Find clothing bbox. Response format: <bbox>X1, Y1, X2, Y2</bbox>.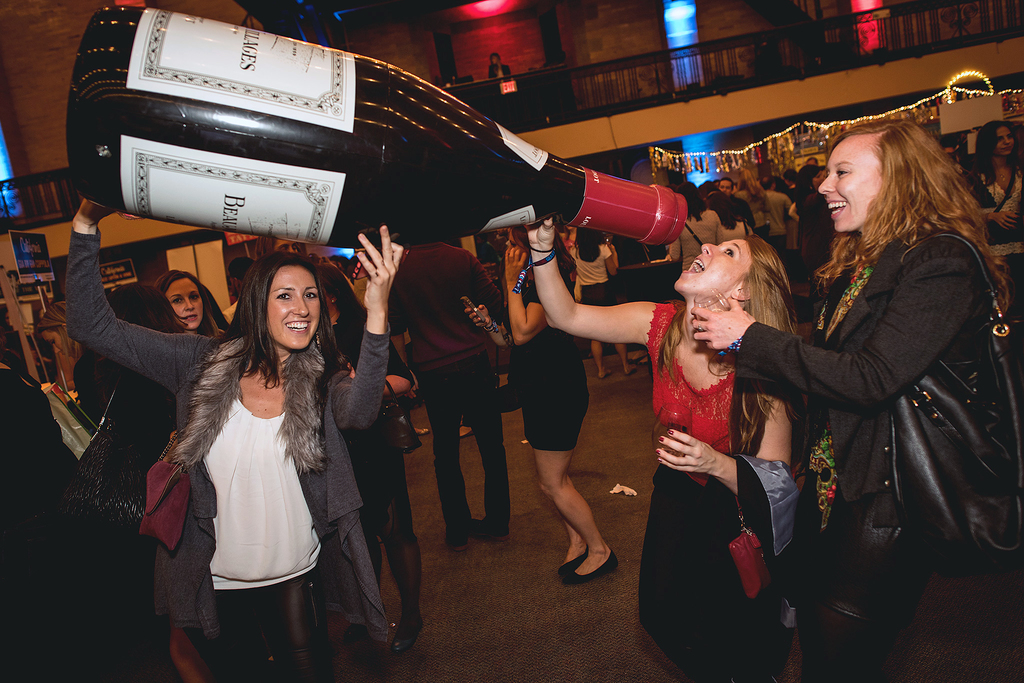
<bbox>64, 230, 387, 673</bbox>.
